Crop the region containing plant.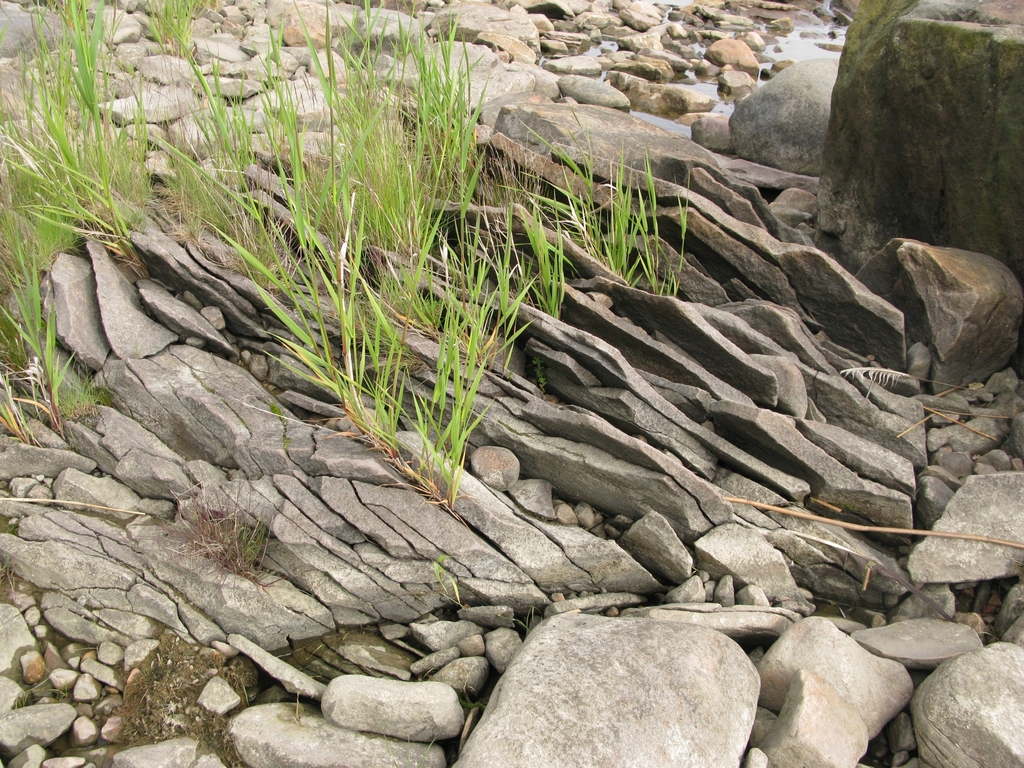
Crop region: [x1=0, y1=235, x2=80, y2=429].
